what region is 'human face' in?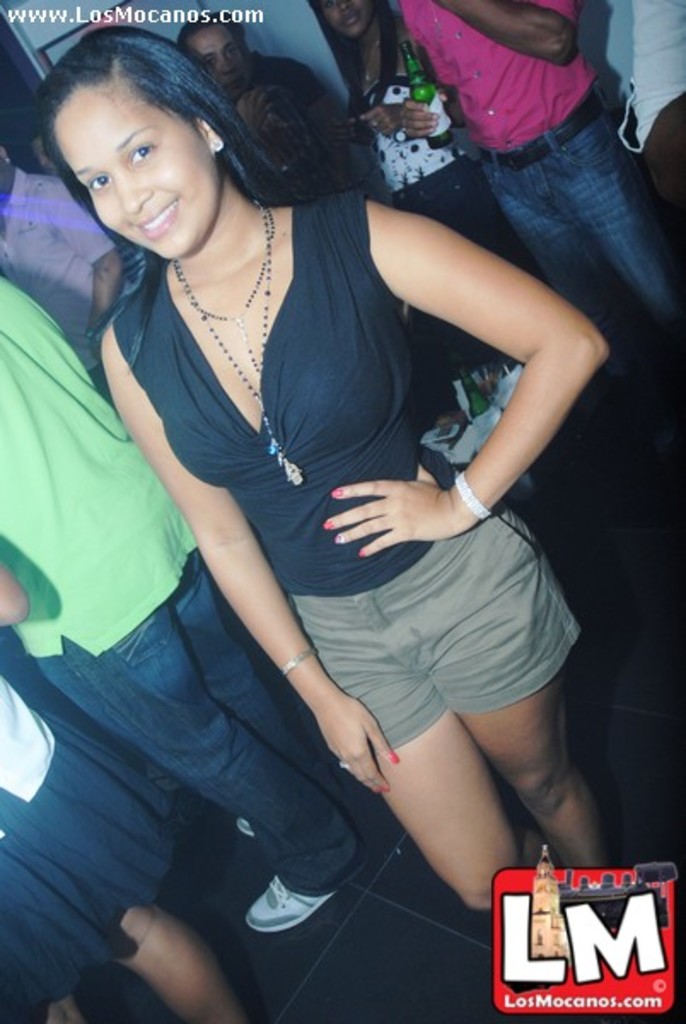
x1=49, y1=79, x2=241, y2=273.
